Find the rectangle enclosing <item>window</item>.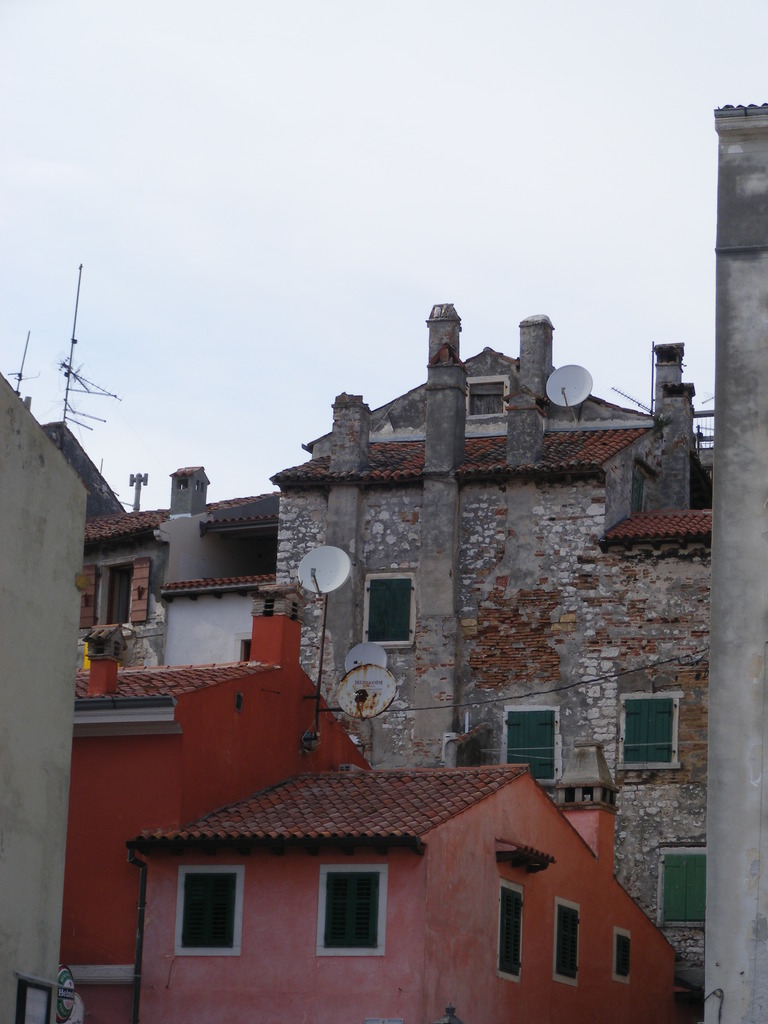
649, 844, 710, 931.
